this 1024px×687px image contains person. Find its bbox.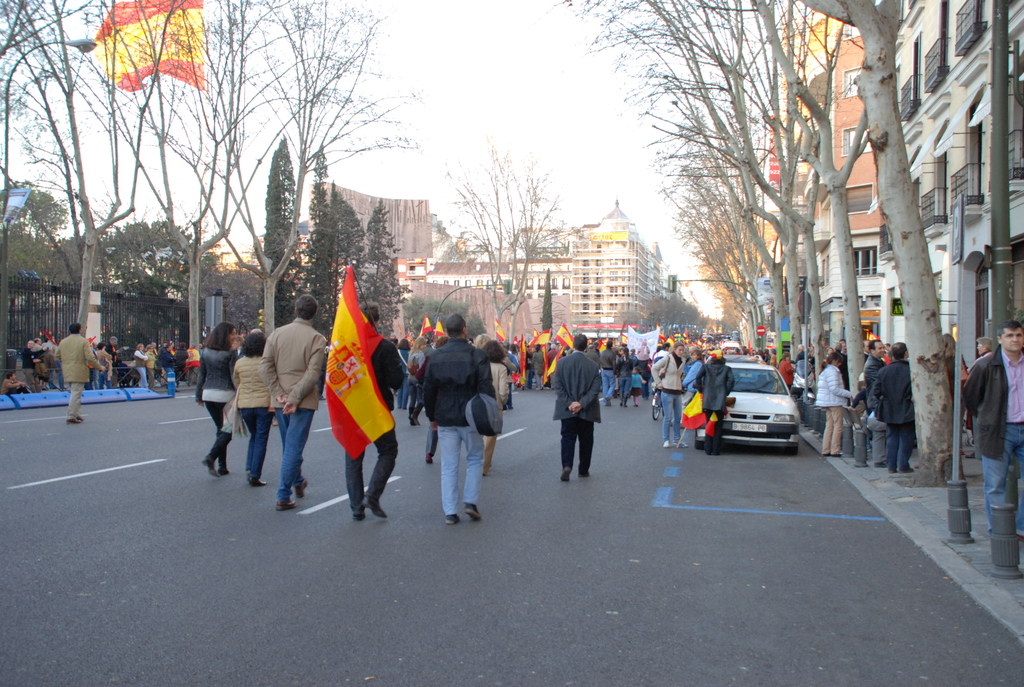
x1=689, y1=348, x2=740, y2=450.
